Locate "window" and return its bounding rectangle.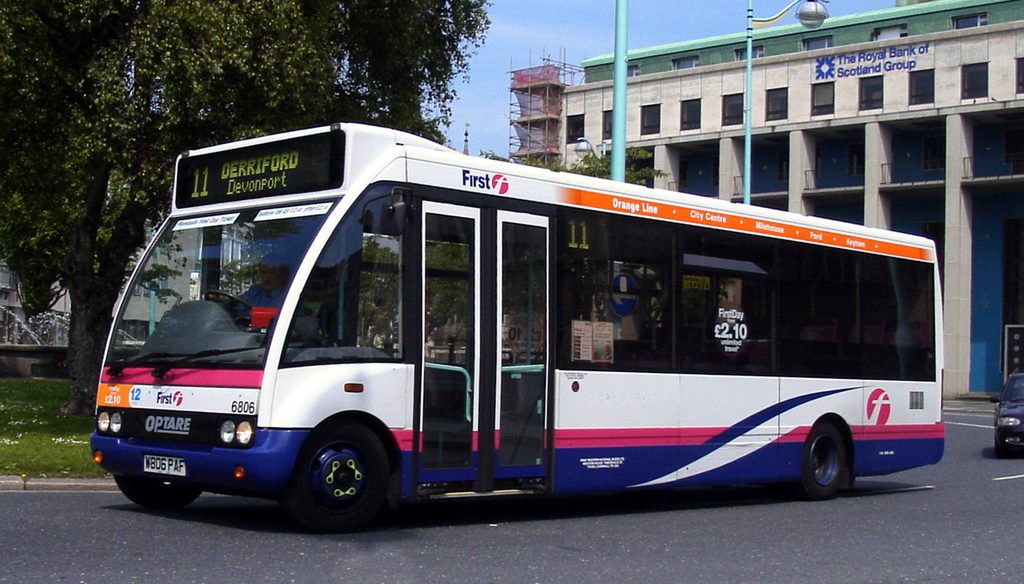
l=961, t=61, r=989, b=101.
